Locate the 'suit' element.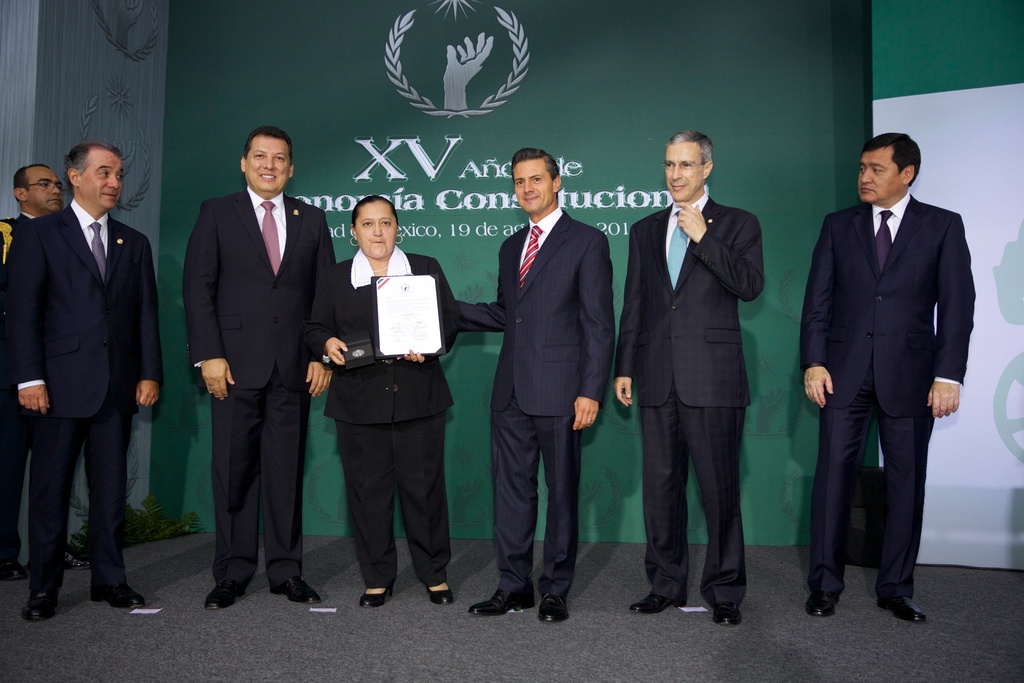
Element bbox: (800, 187, 976, 598).
